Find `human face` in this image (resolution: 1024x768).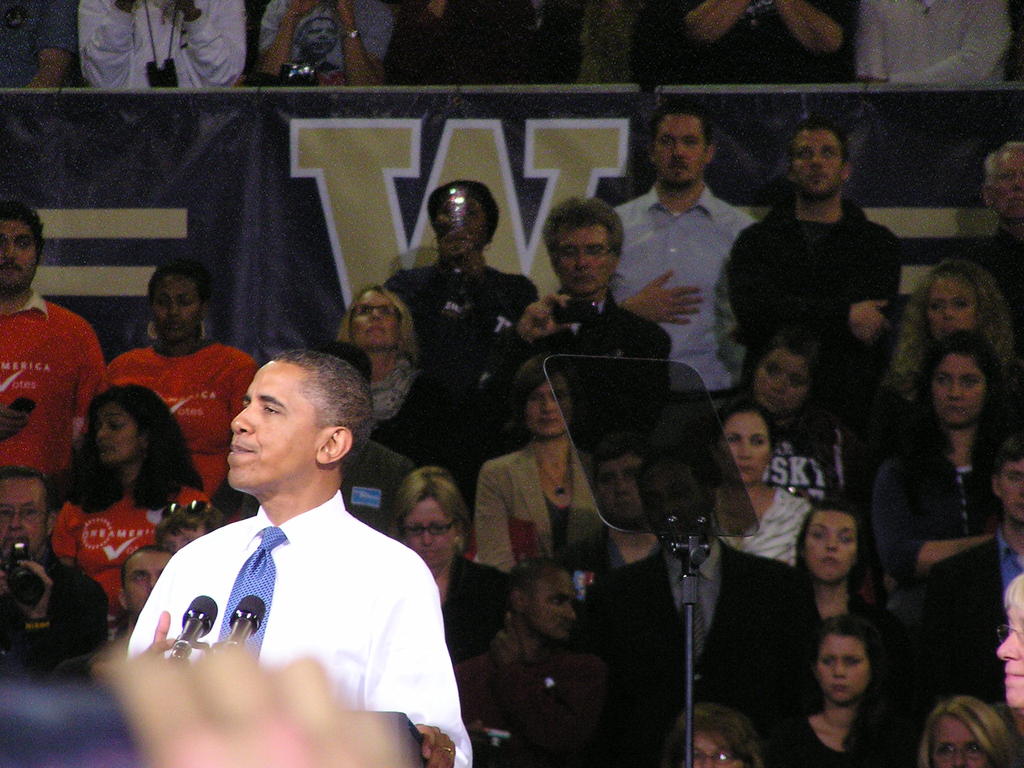
(left=752, top=348, right=812, bottom=416).
